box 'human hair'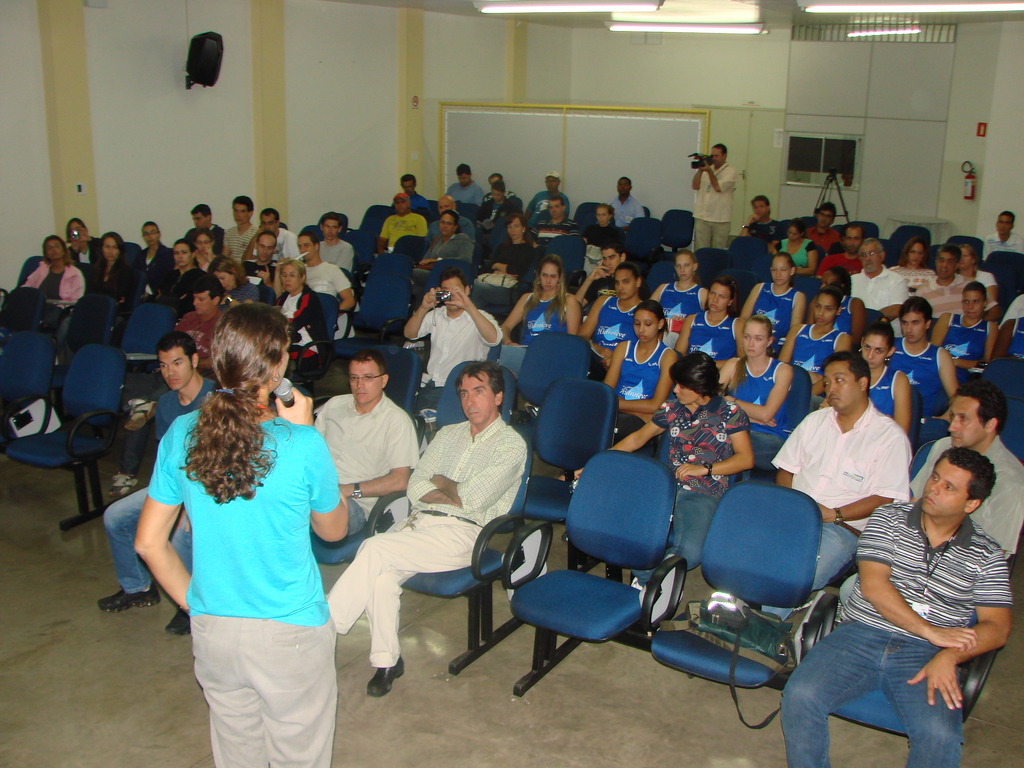
pyautogui.locateOnScreen(938, 442, 994, 503)
